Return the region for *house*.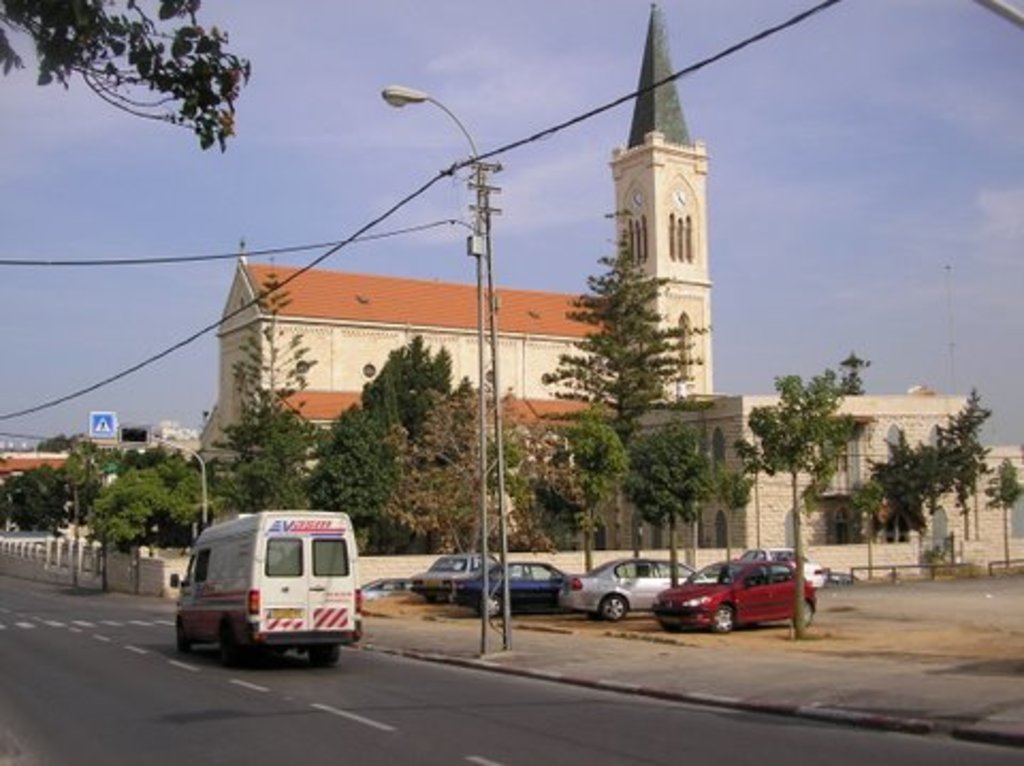
BBox(188, 4, 715, 553).
